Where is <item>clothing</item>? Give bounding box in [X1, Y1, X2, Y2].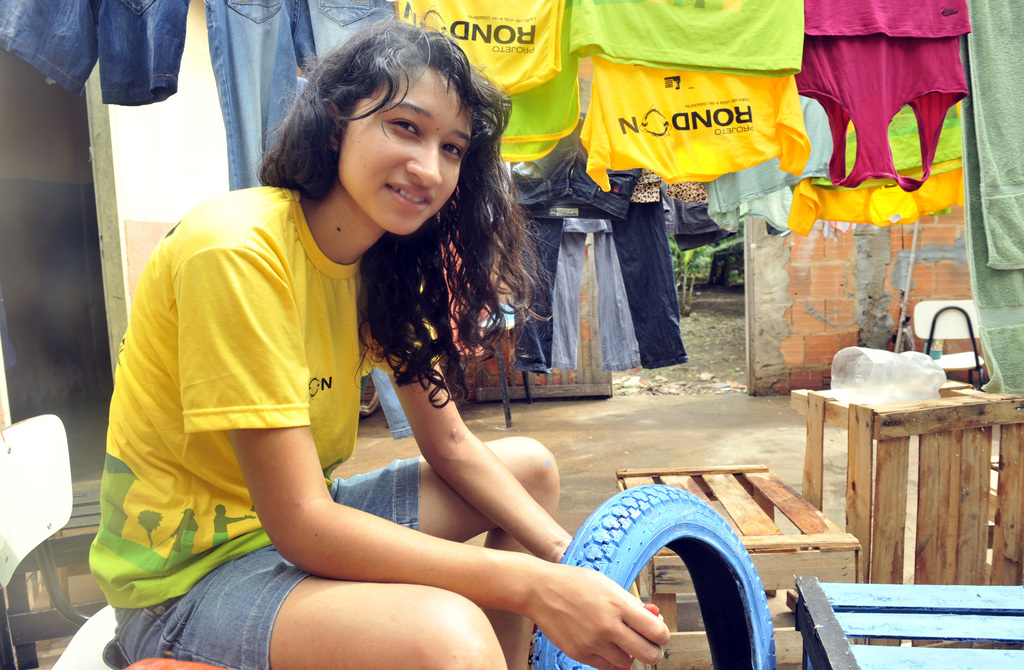
[791, 0, 962, 193].
